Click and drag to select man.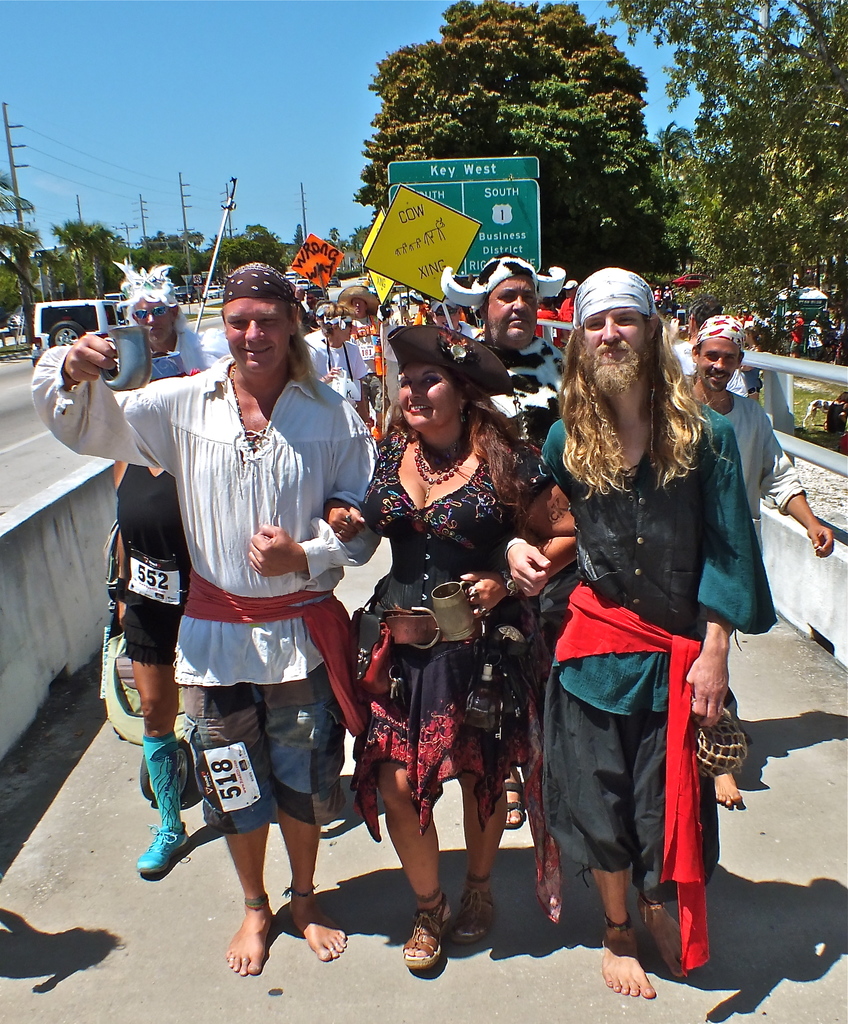
Selection: pyautogui.locateOnScreen(113, 255, 223, 381).
